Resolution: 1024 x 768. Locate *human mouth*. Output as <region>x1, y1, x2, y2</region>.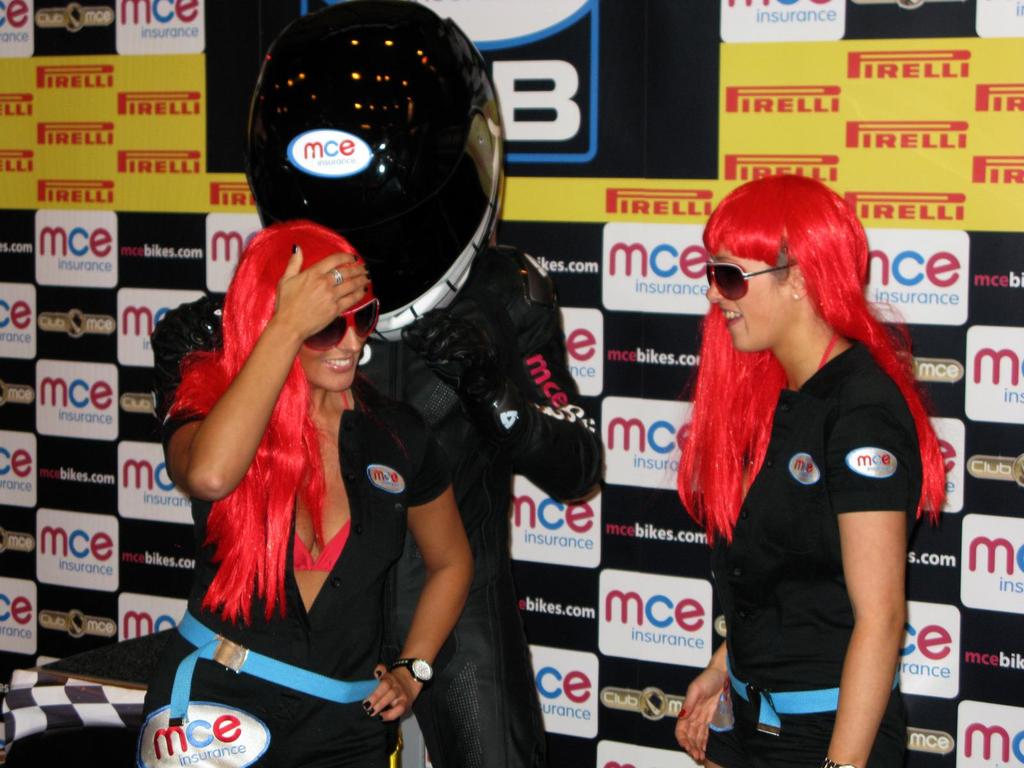
<region>721, 298, 745, 339</region>.
